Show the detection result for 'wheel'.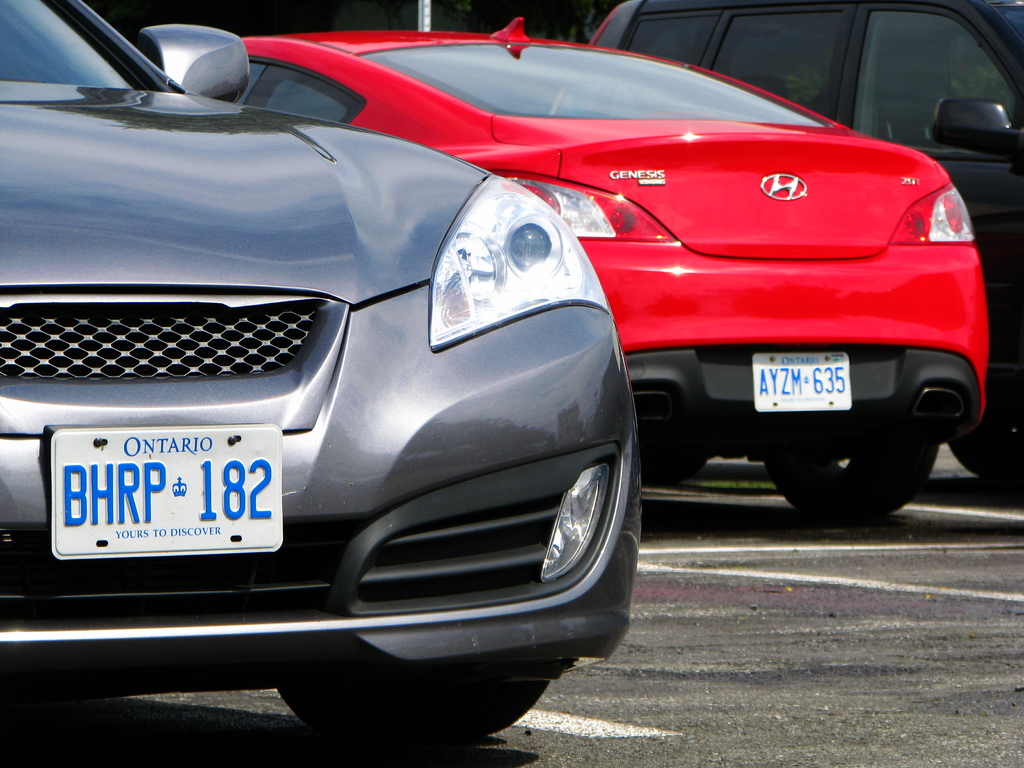
bbox=[265, 667, 550, 760].
